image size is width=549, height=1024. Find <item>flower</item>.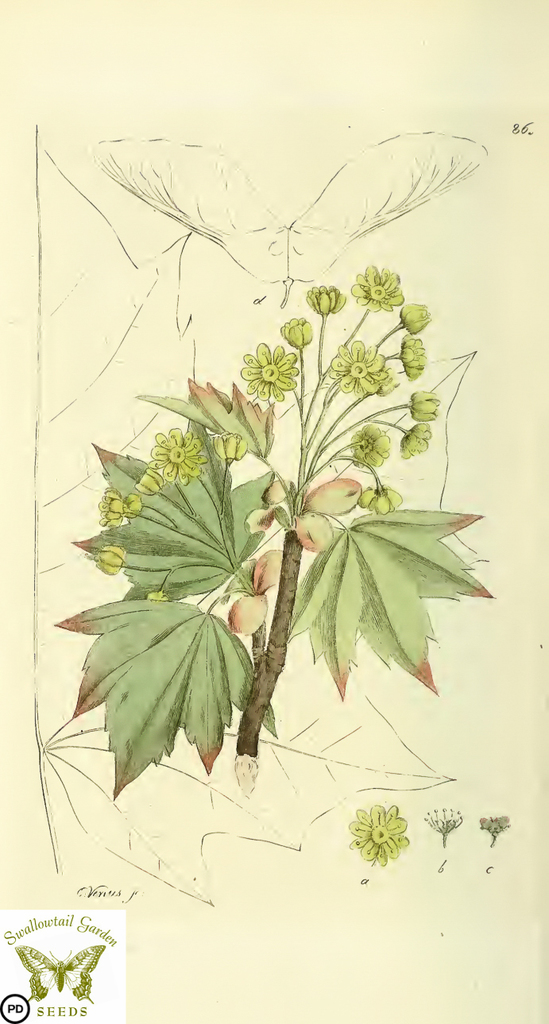
[368,360,398,393].
